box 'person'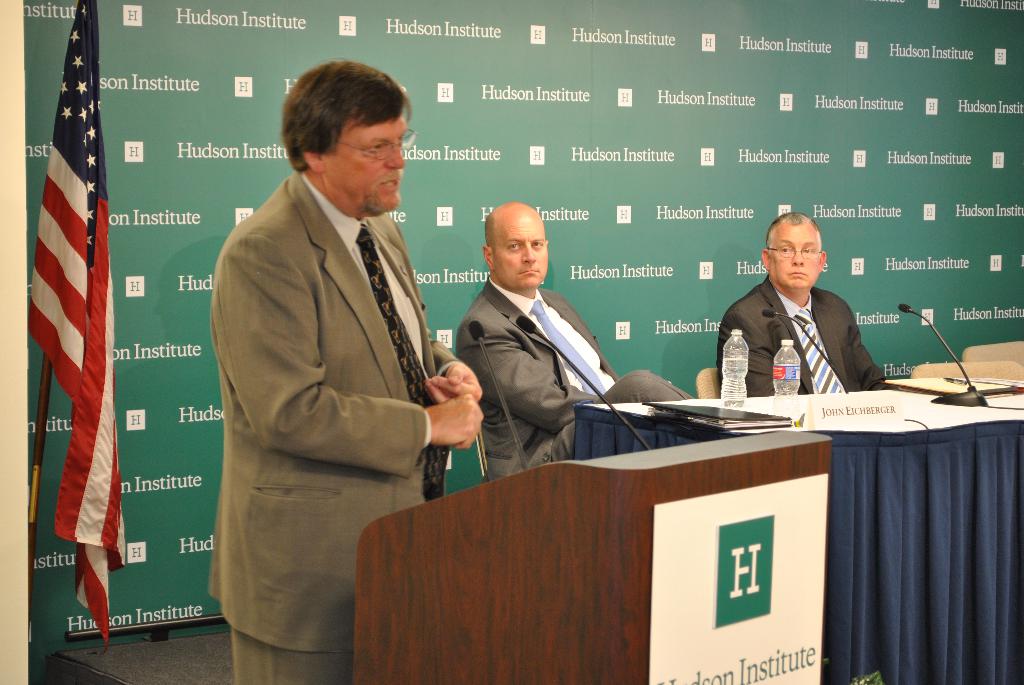
Rect(456, 201, 693, 482)
